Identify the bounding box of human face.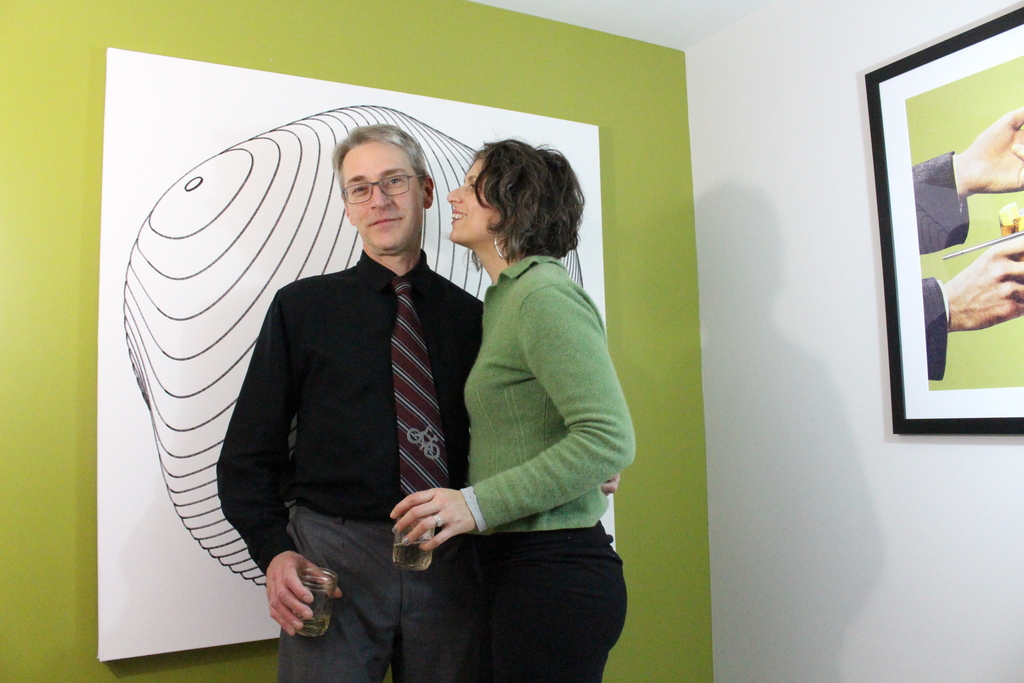
bbox=[432, 152, 509, 244].
